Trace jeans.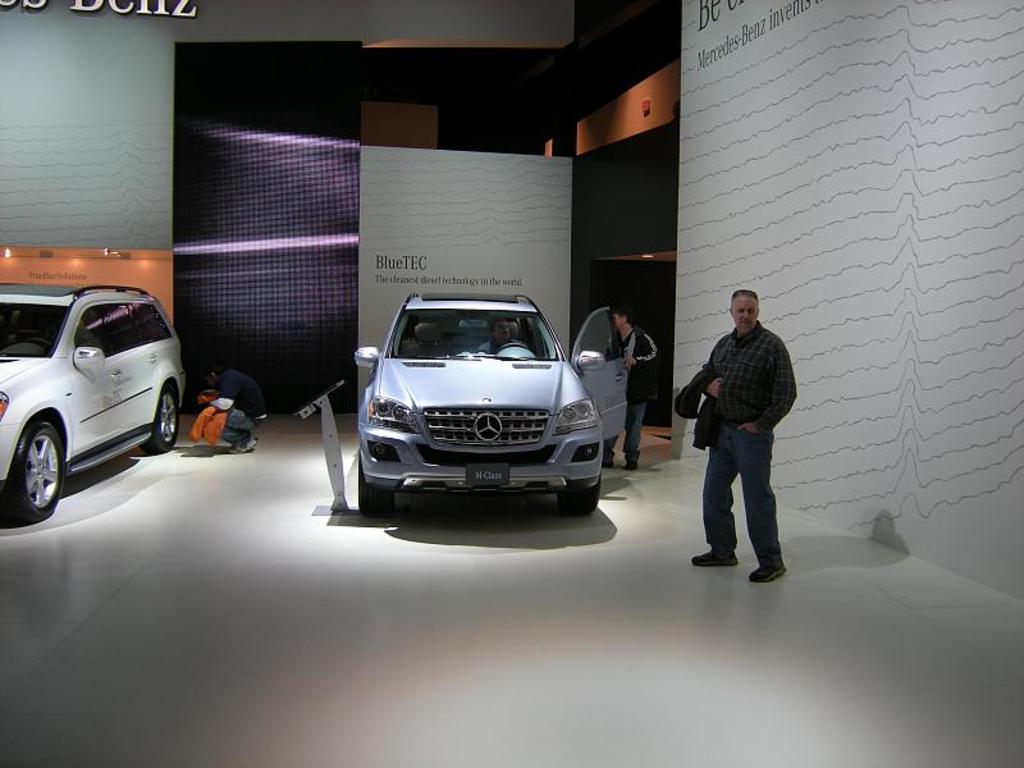
Traced to select_region(692, 411, 790, 590).
